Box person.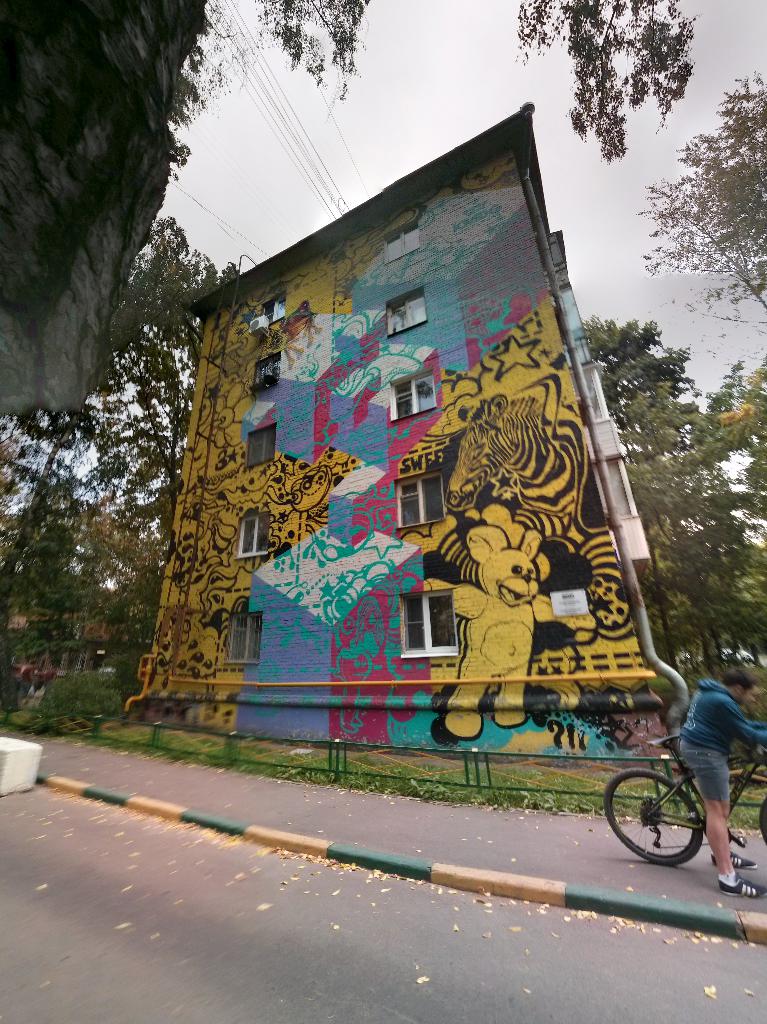
<region>681, 669, 766, 897</region>.
